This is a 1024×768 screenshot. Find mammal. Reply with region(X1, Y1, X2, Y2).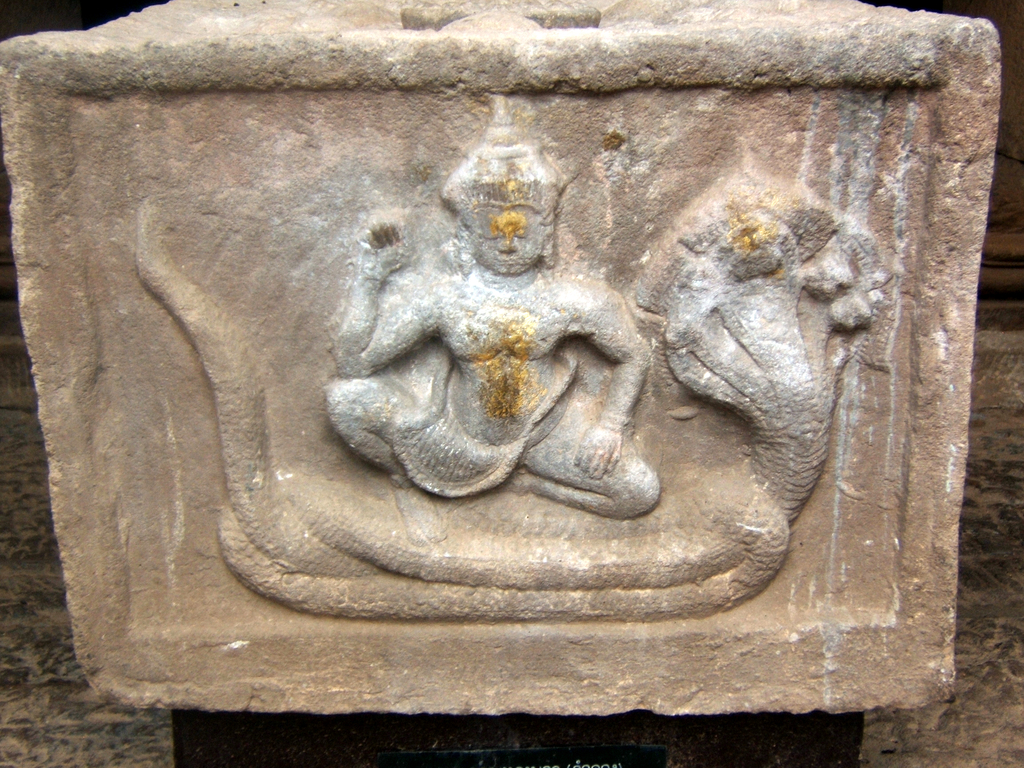
region(320, 94, 664, 512).
